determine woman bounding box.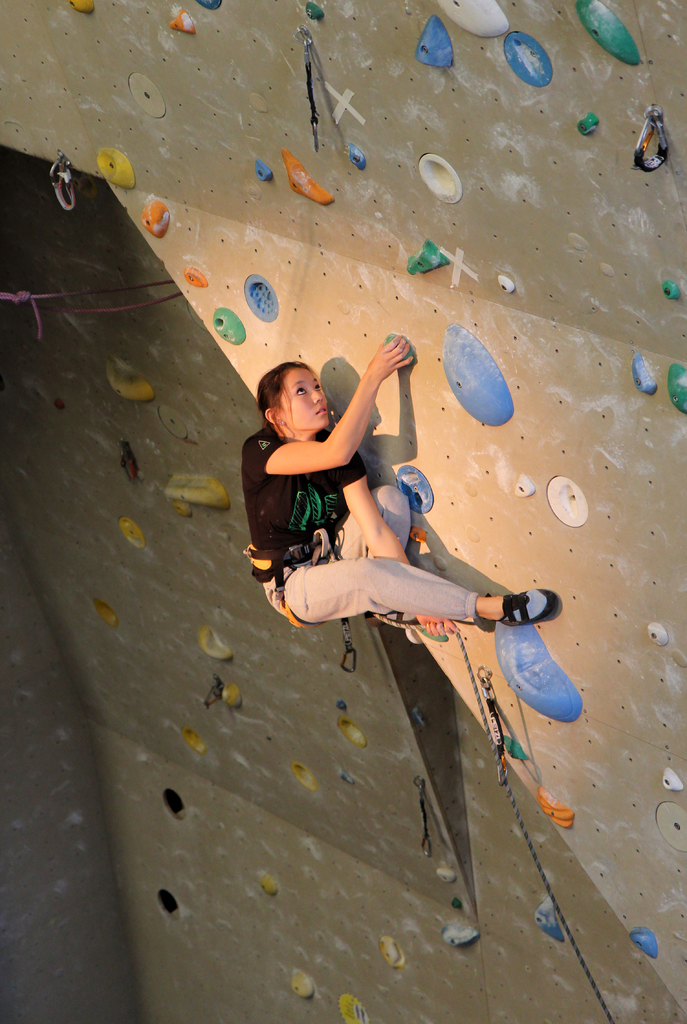
Determined: [225,314,513,658].
